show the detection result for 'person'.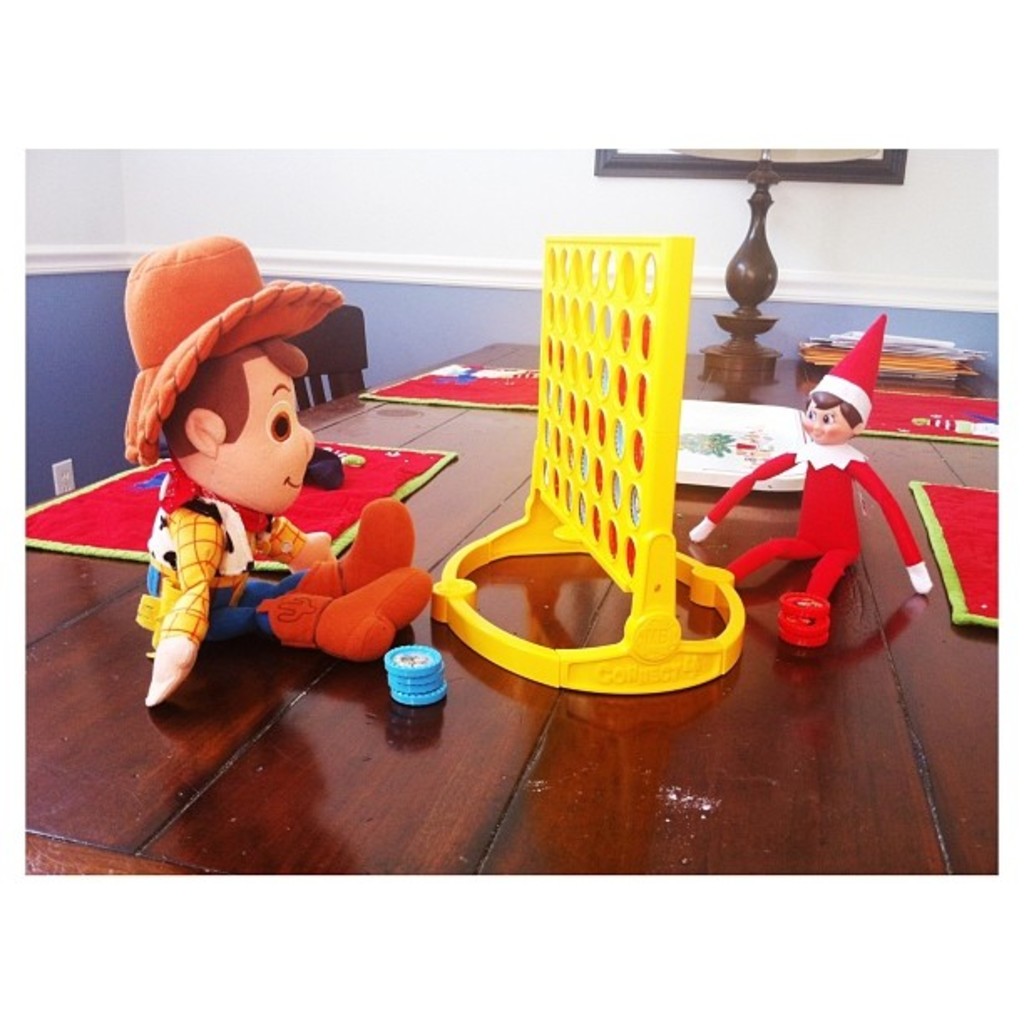
region(156, 243, 455, 730).
